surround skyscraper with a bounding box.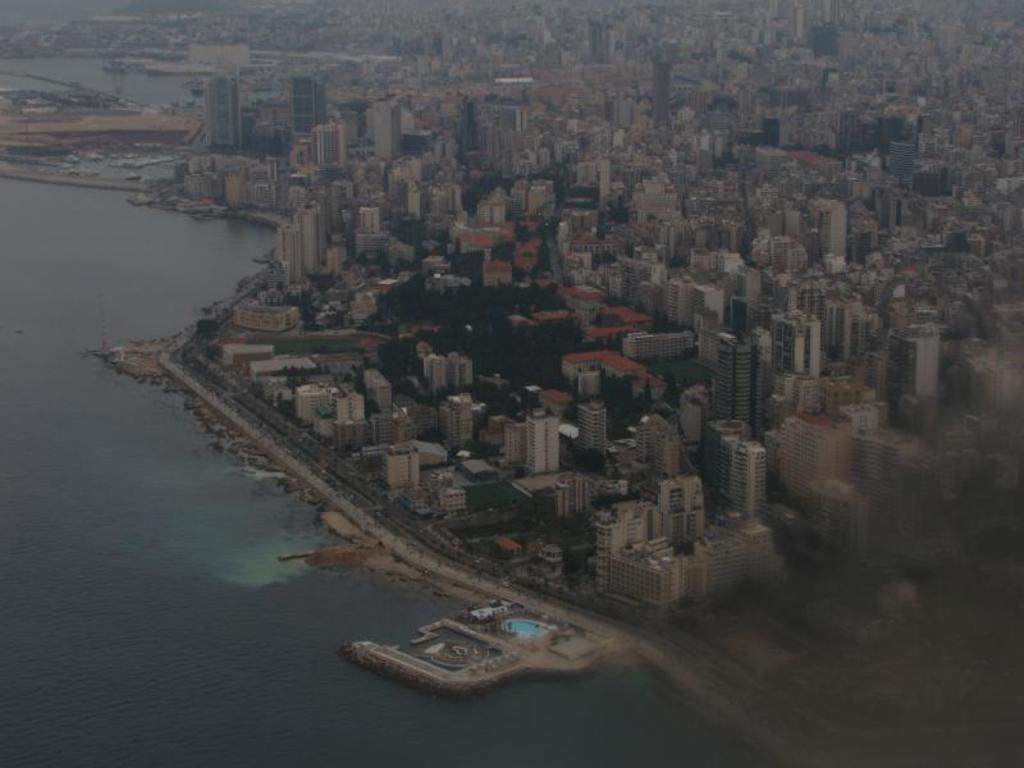
677/549/704/599.
